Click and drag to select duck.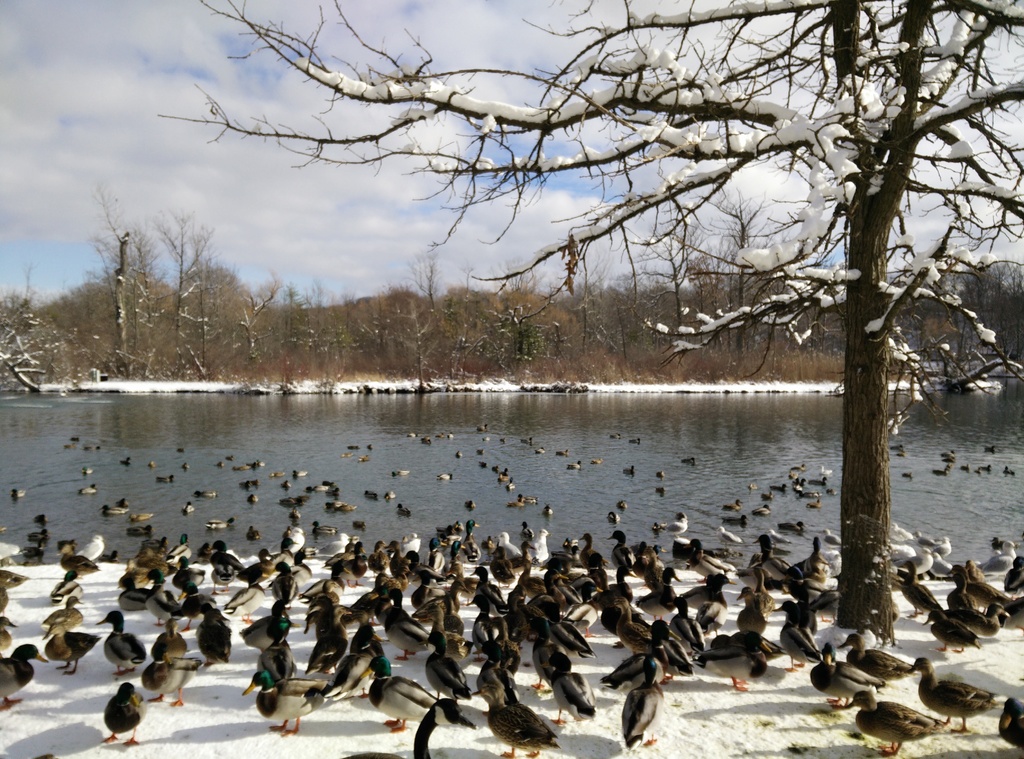
Selection: left=366, top=539, right=388, bottom=568.
